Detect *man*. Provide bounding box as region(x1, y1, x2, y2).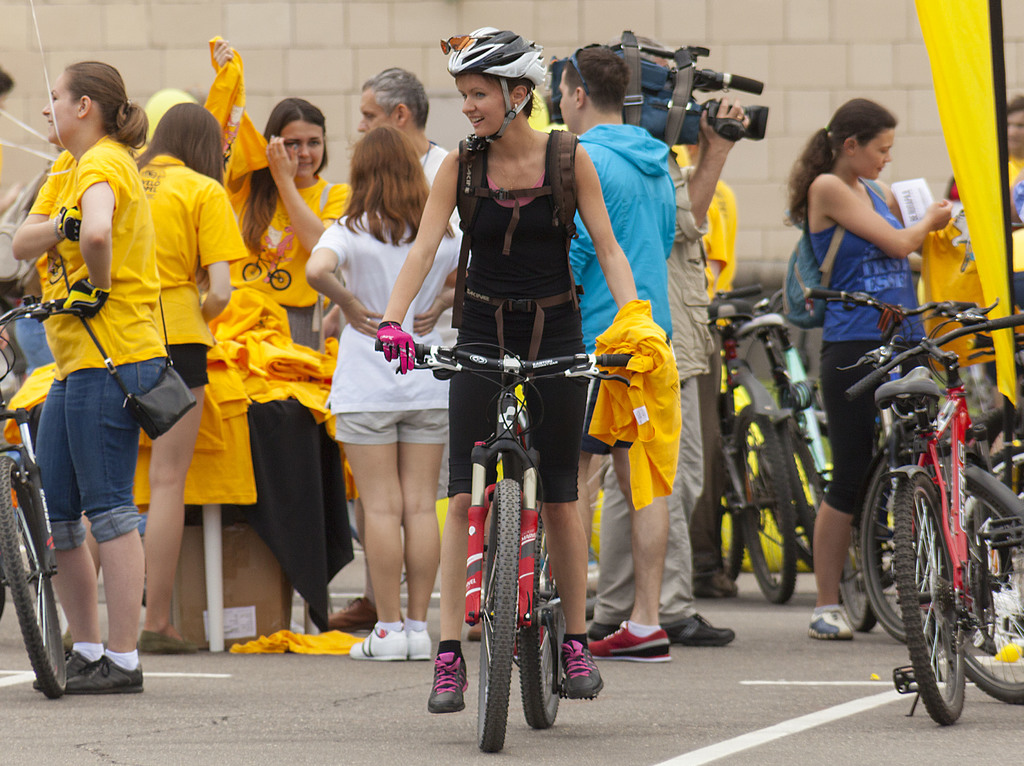
region(560, 42, 676, 660).
